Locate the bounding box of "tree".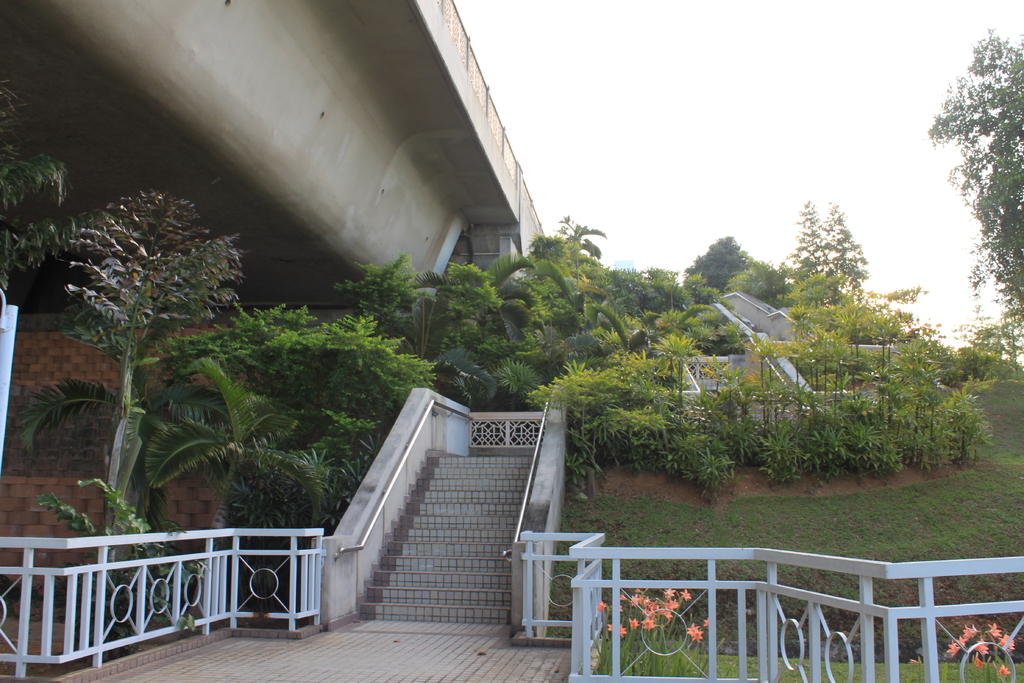
Bounding box: {"left": 925, "top": 26, "right": 1020, "bottom": 340}.
